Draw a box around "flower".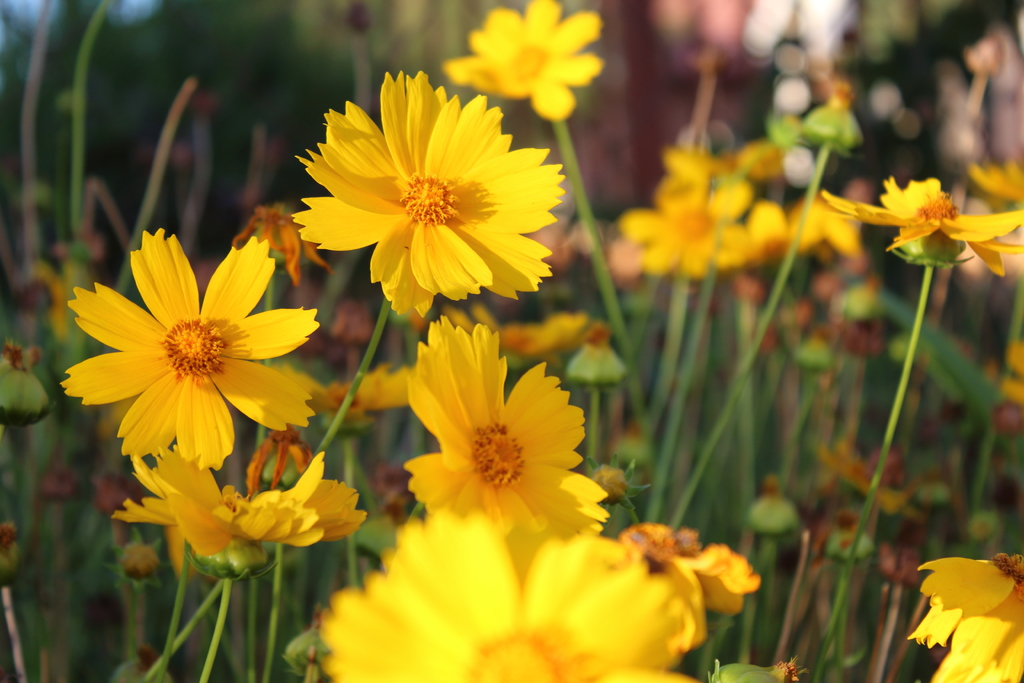
(left=403, top=314, right=611, bottom=532).
